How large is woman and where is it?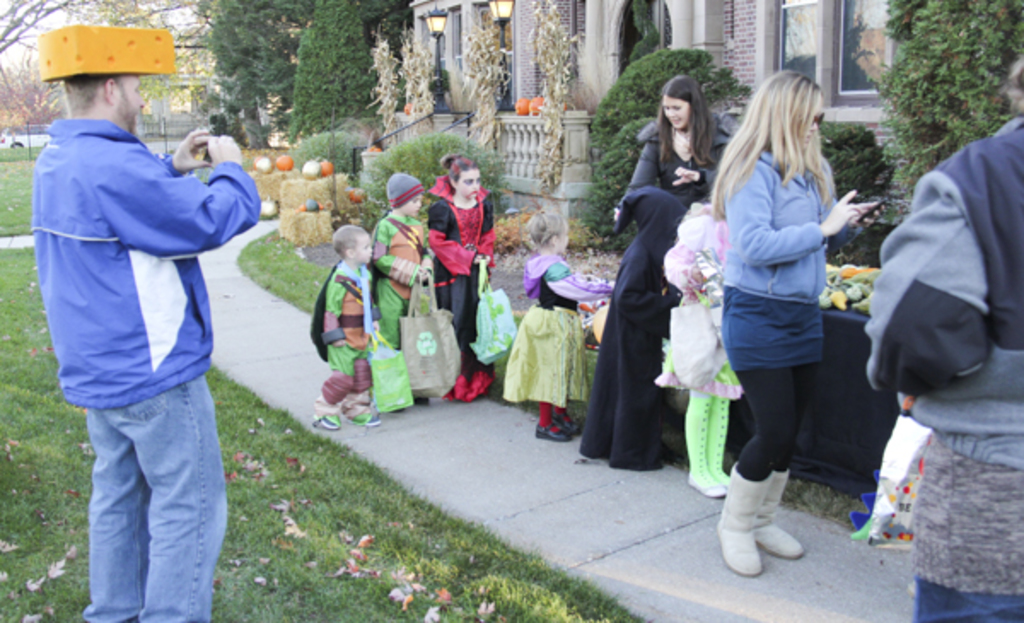
Bounding box: region(708, 68, 884, 570).
